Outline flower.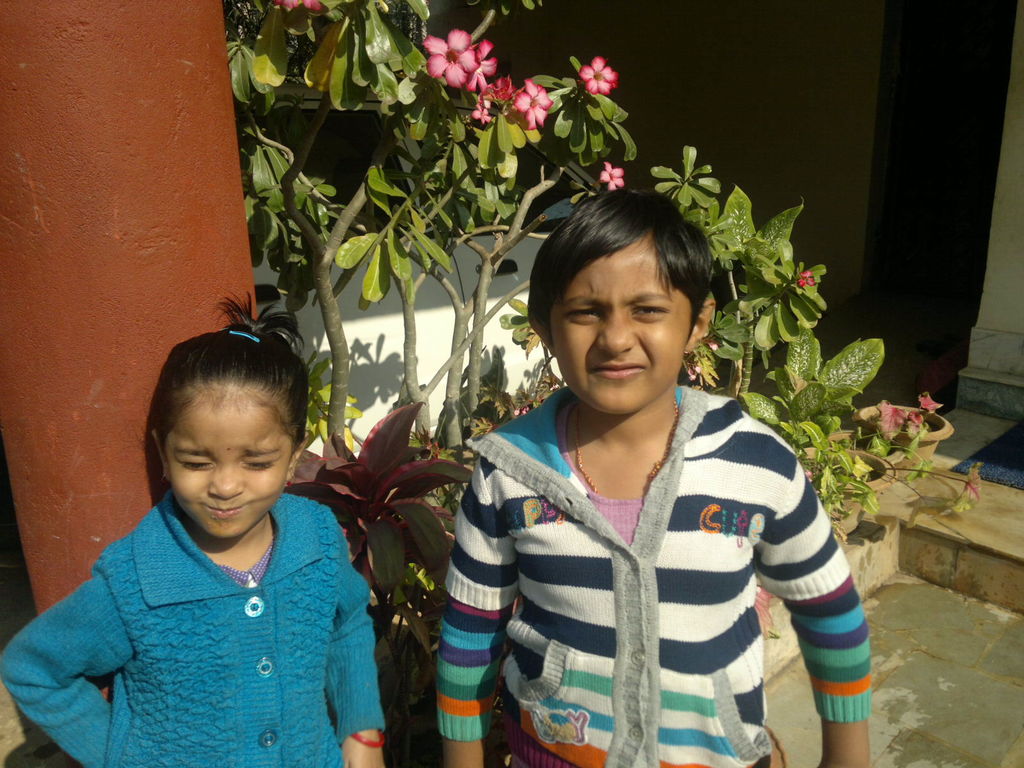
Outline: crop(463, 42, 500, 94).
